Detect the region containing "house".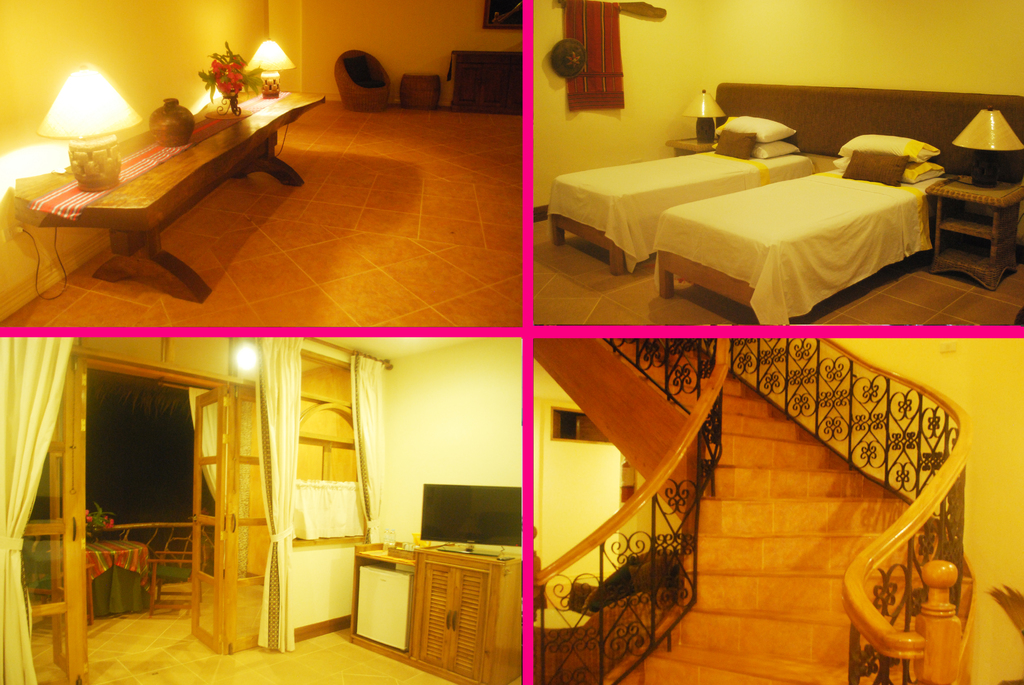
BBox(525, 0, 1023, 324).
